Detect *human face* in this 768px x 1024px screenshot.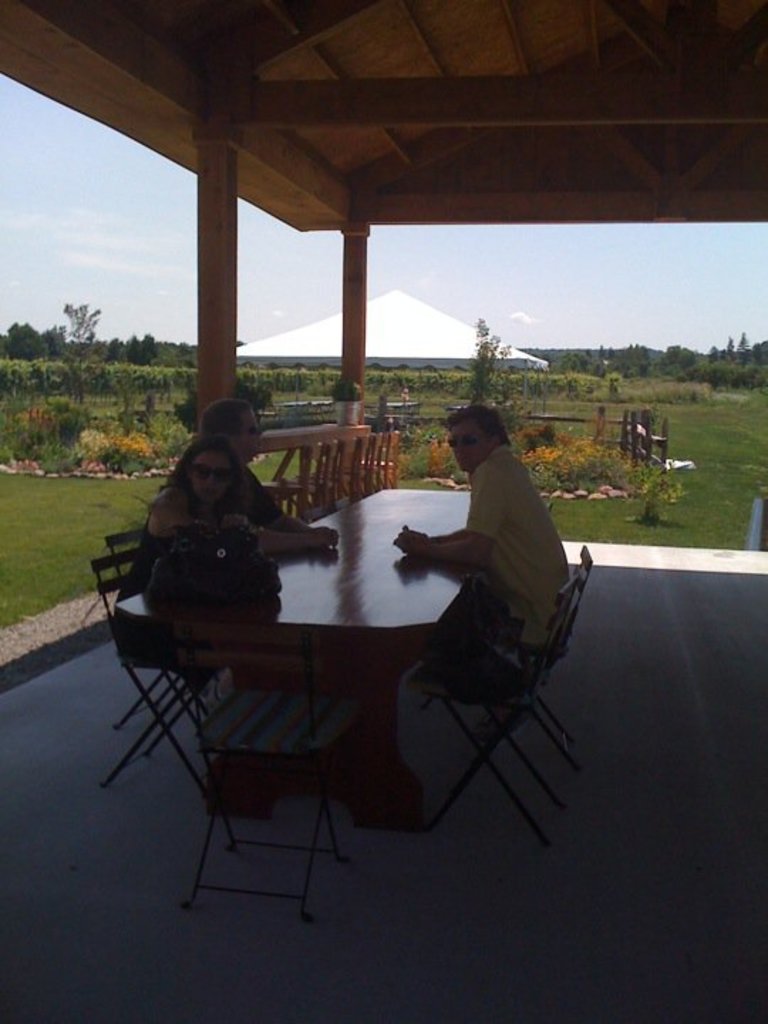
Detection: box(189, 447, 232, 502).
